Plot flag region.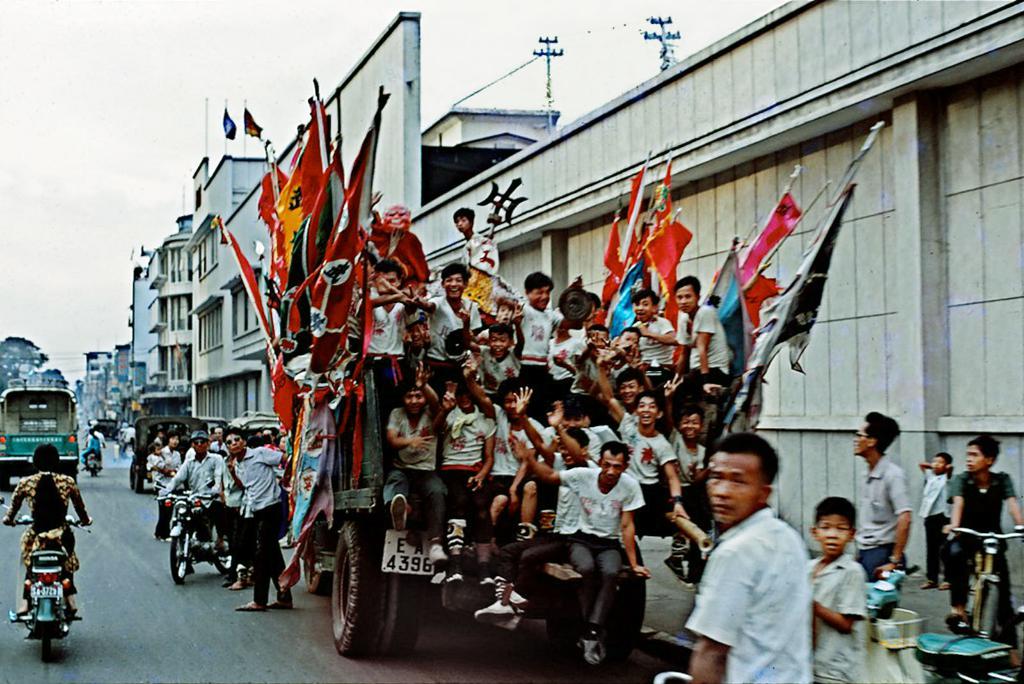
Plotted at 221,106,239,137.
